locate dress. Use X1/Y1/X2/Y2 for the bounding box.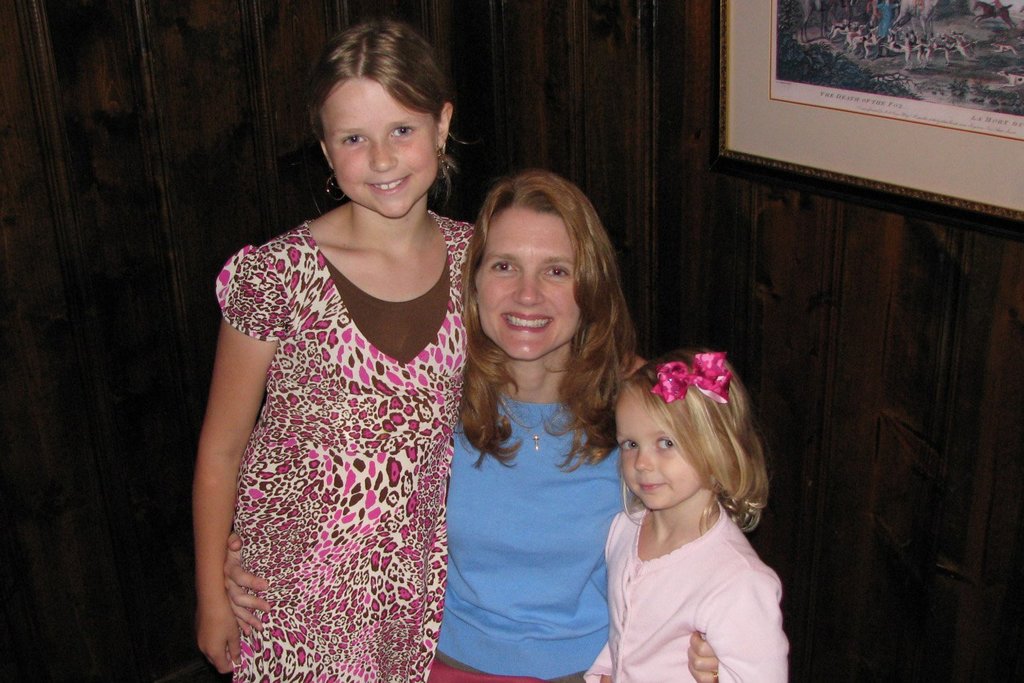
215/207/477/682.
